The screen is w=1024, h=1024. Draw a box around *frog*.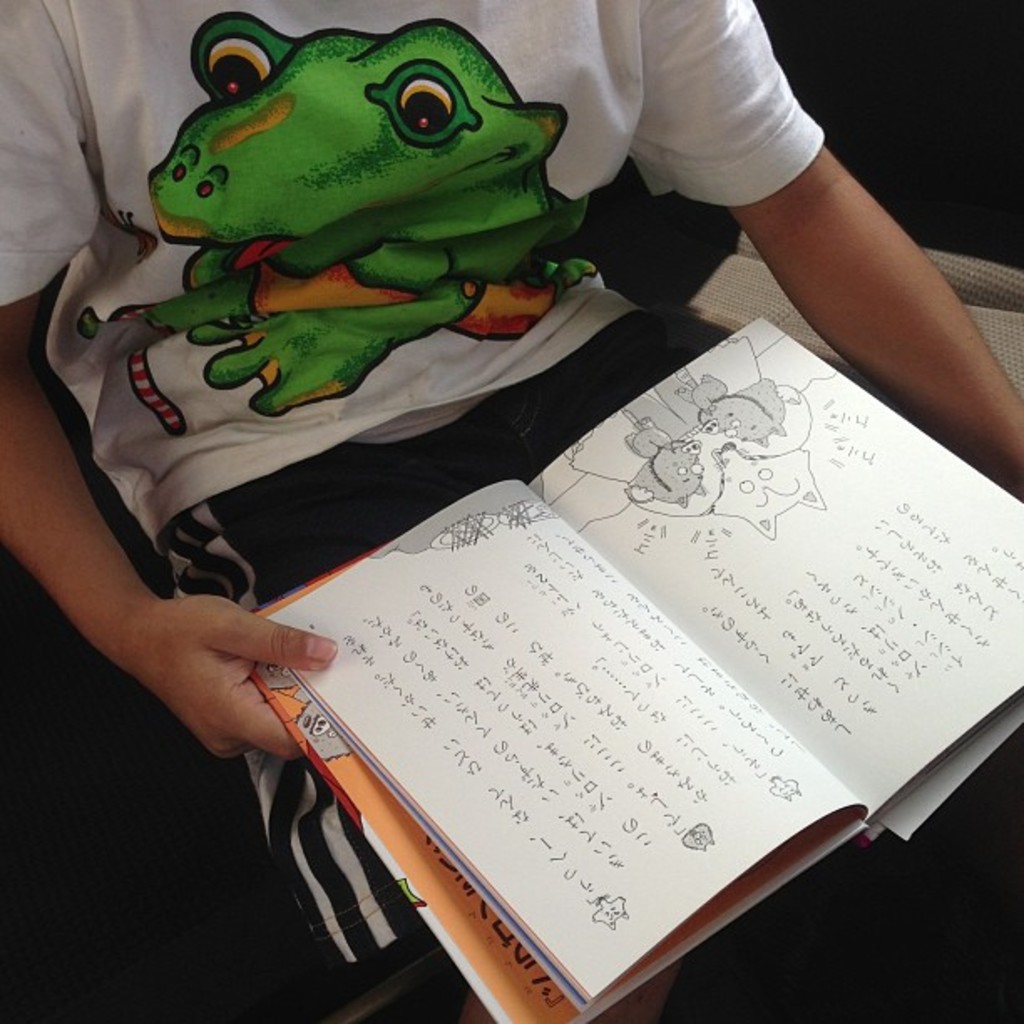
[x1=74, y1=10, x2=602, y2=443].
